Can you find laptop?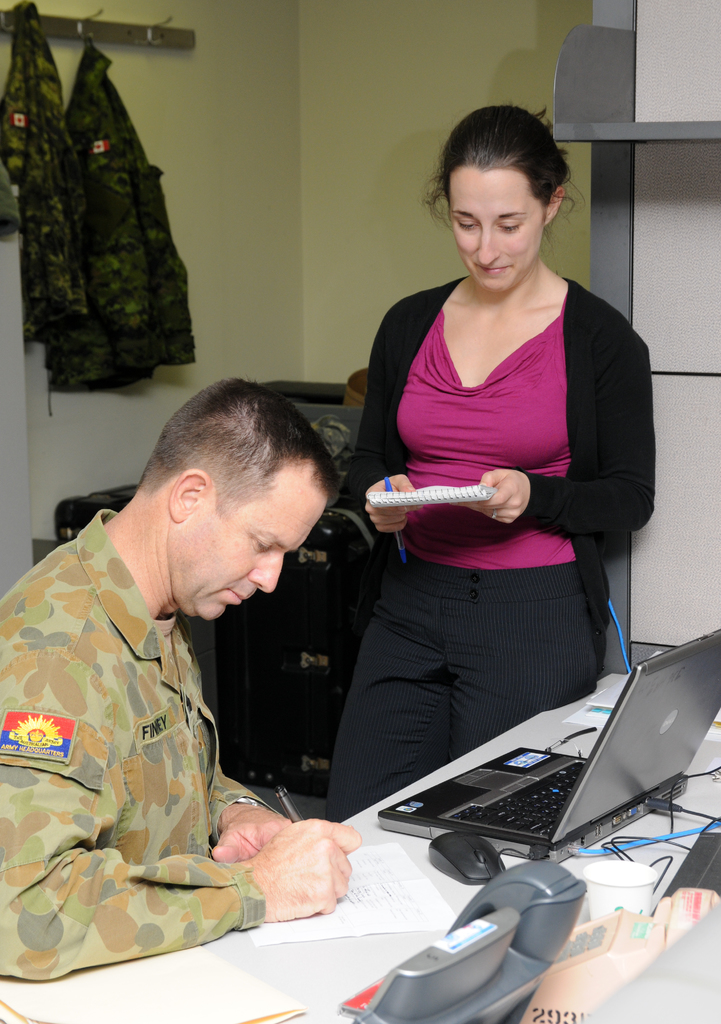
Yes, bounding box: l=427, t=663, r=676, b=882.
